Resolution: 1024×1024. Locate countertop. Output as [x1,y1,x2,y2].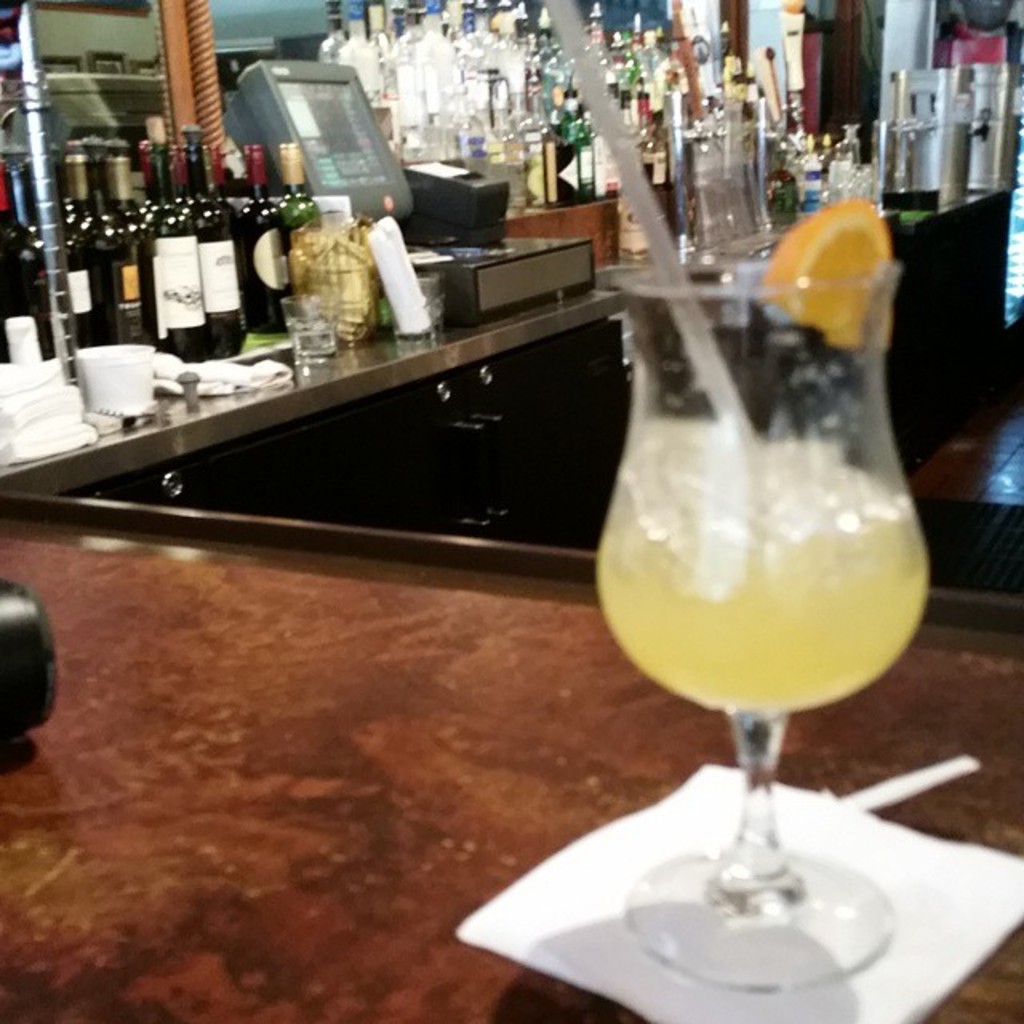
[0,283,624,499].
